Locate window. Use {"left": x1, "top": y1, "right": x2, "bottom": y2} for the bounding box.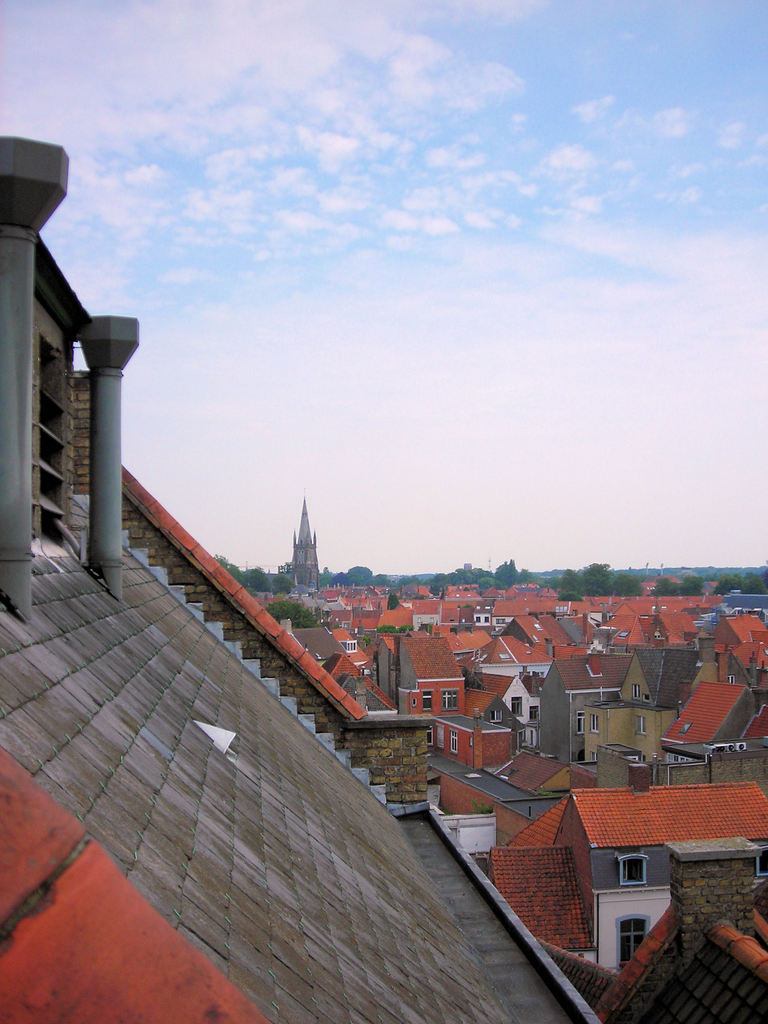
{"left": 445, "top": 693, "right": 455, "bottom": 707}.
